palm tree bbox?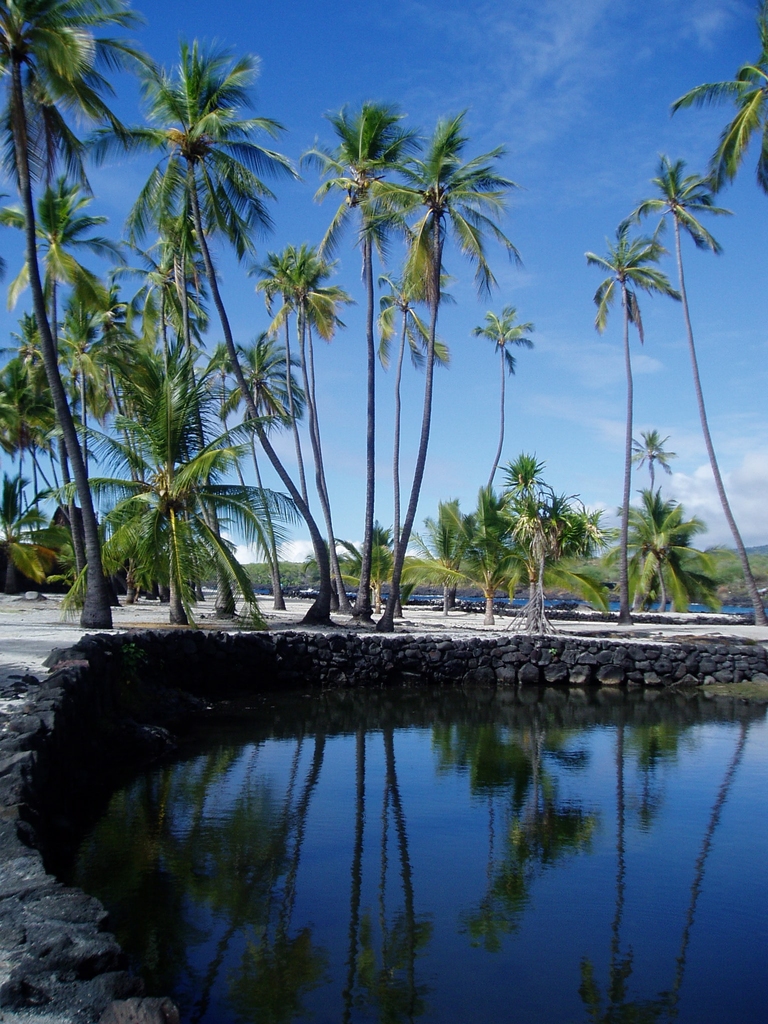
<bbox>4, 188, 92, 507</bbox>
